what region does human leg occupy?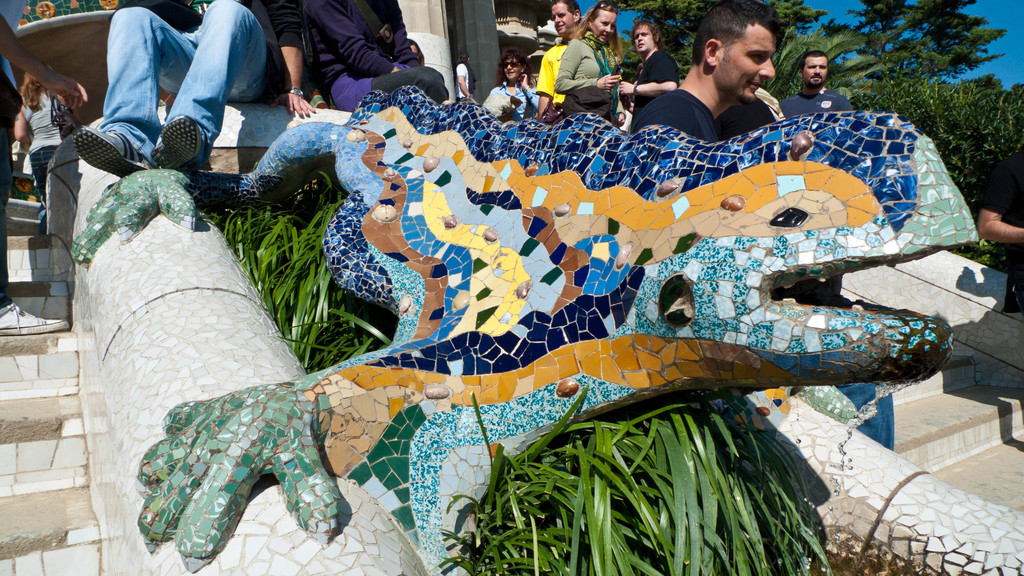
detection(326, 65, 452, 106).
